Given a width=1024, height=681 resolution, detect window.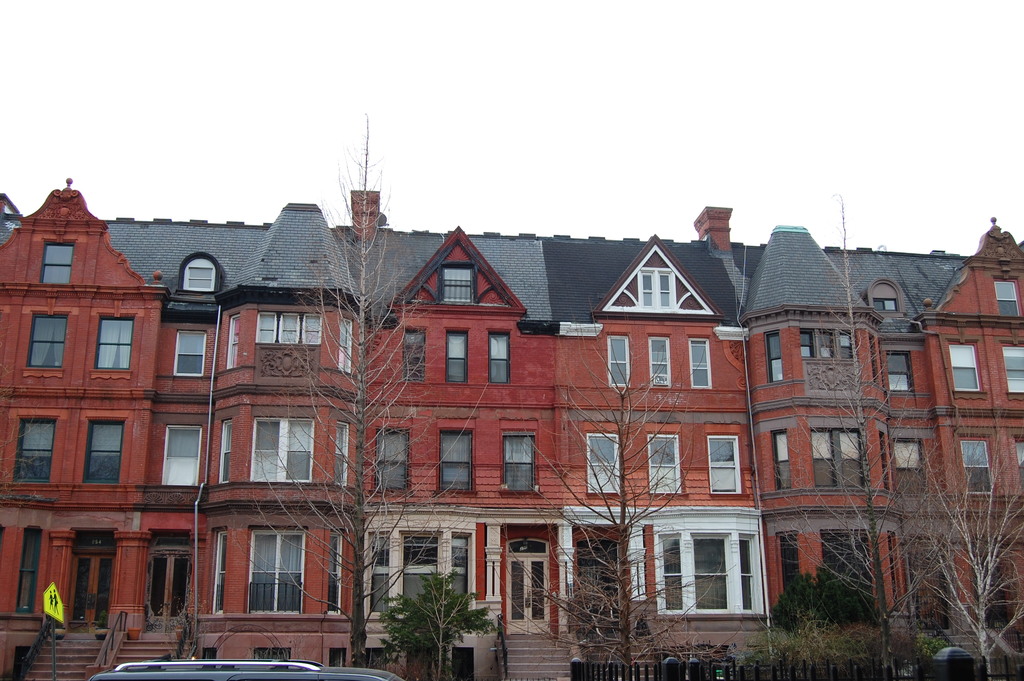
x1=820 y1=535 x2=871 y2=605.
